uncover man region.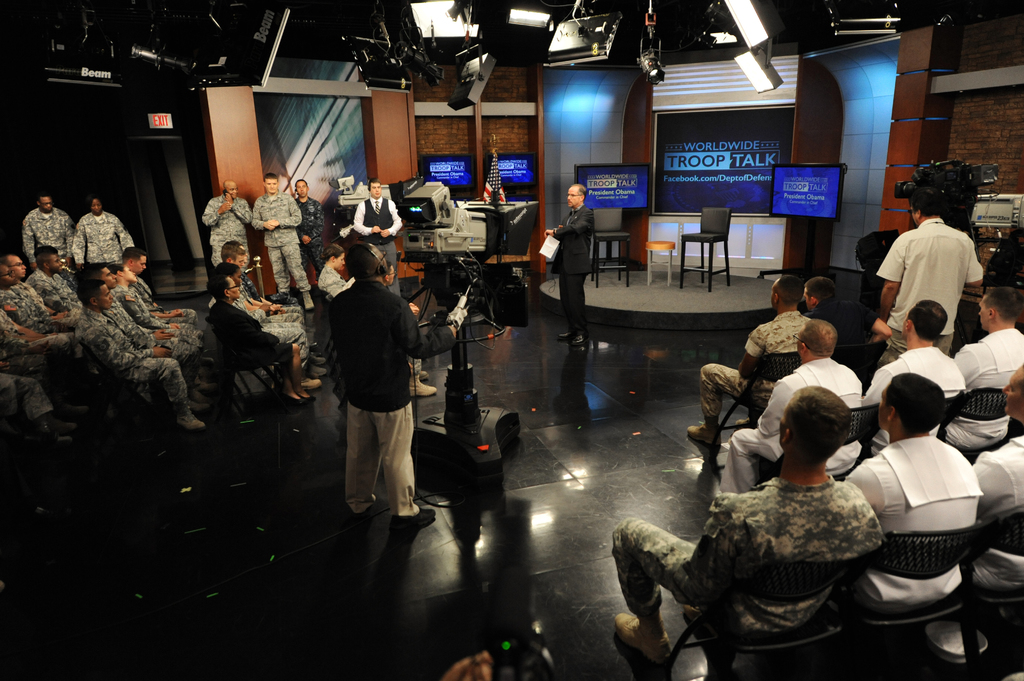
Uncovered: bbox(324, 239, 431, 533).
